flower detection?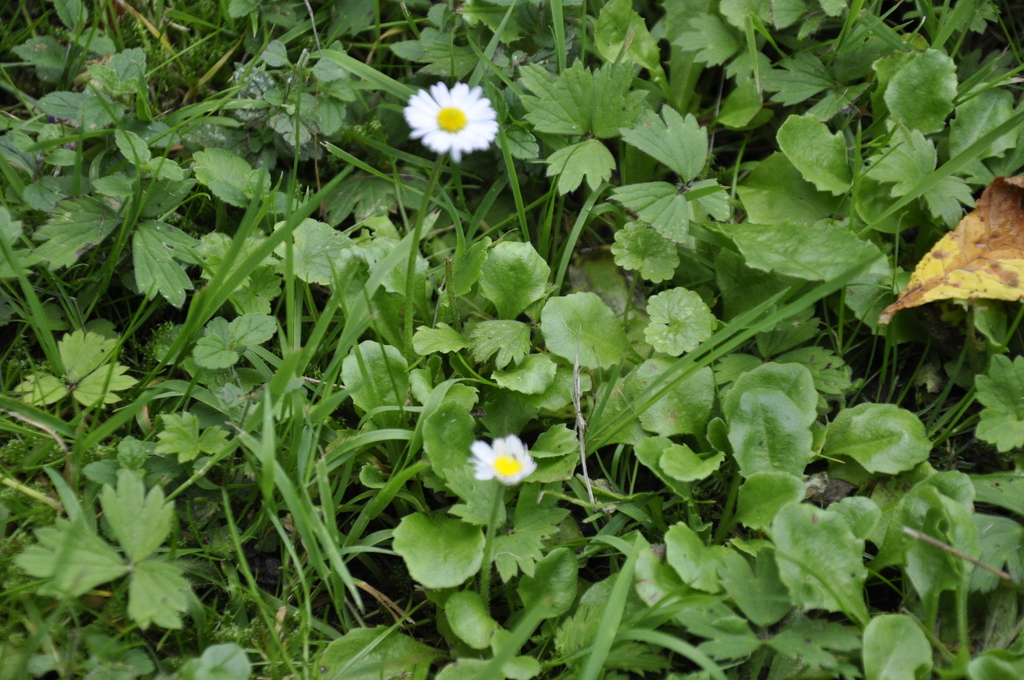
bbox=[469, 443, 532, 484]
